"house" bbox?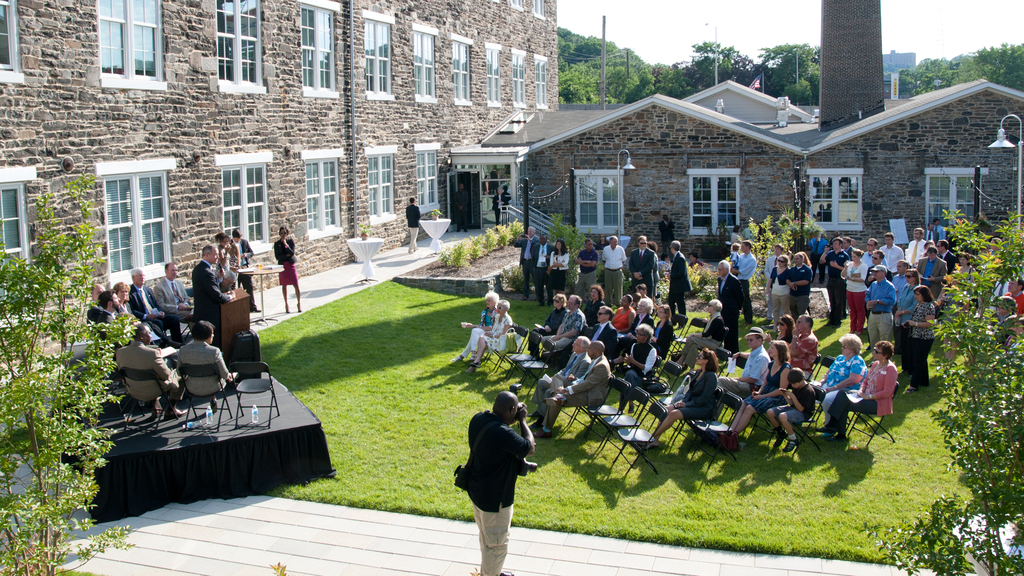
rect(880, 38, 927, 85)
